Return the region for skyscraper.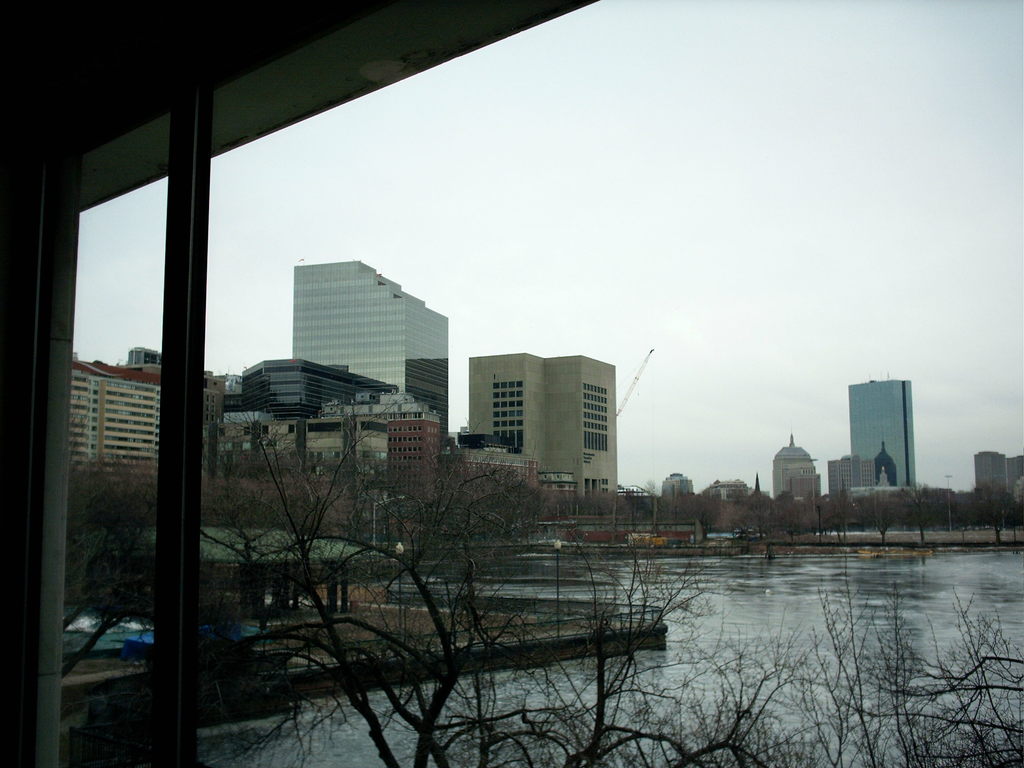
region(973, 447, 1012, 498).
